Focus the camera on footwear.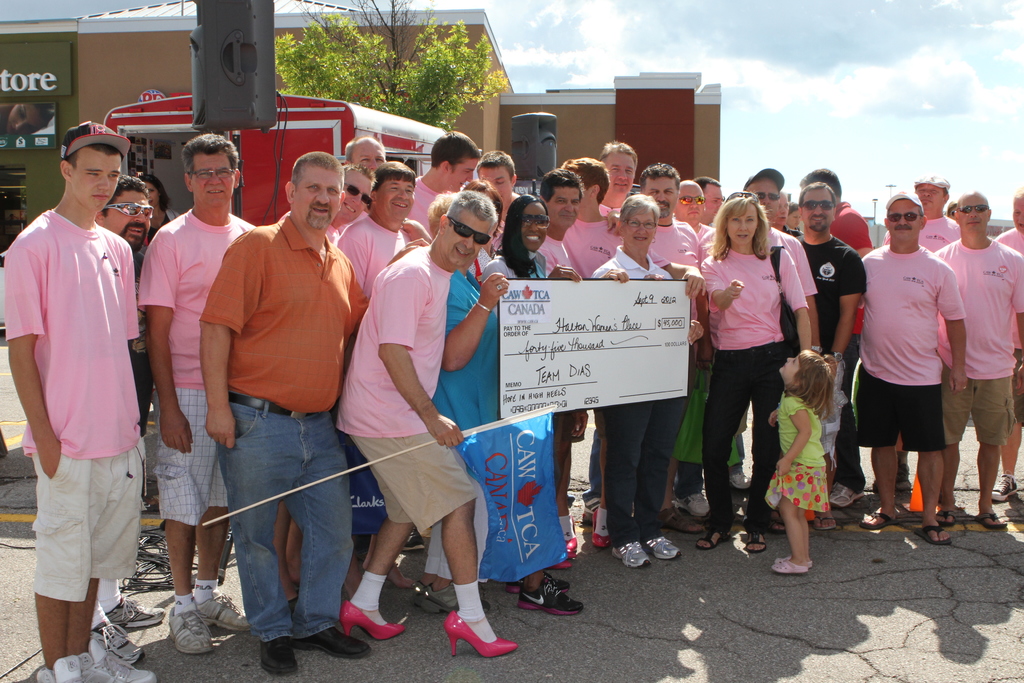
Focus region: locate(433, 595, 500, 674).
